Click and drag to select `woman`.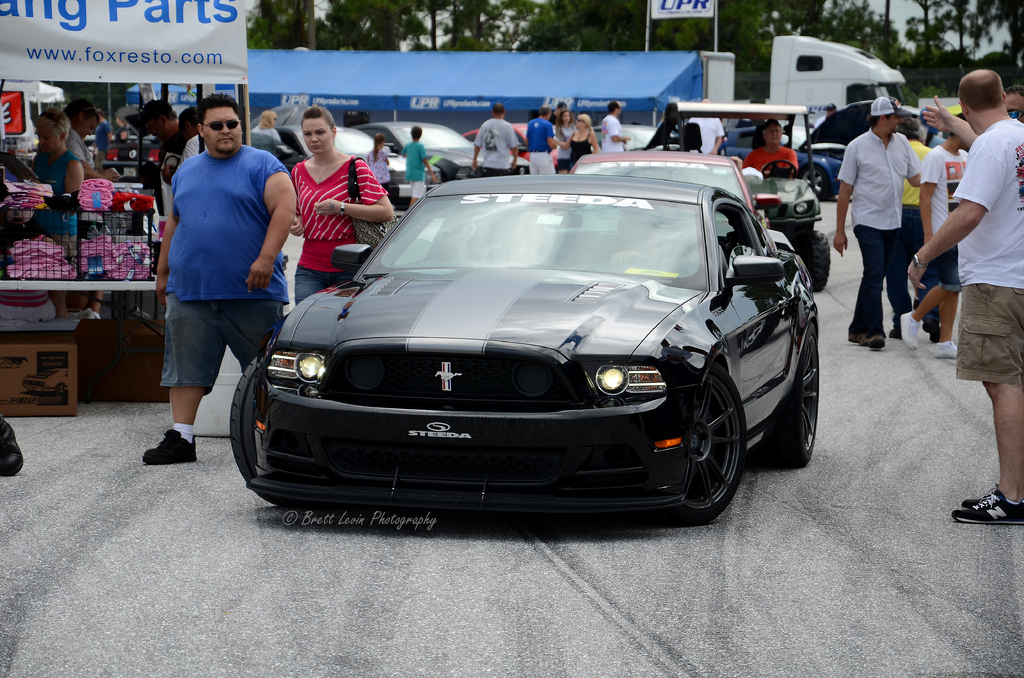
Selection: (x1=556, y1=108, x2=579, y2=172).
